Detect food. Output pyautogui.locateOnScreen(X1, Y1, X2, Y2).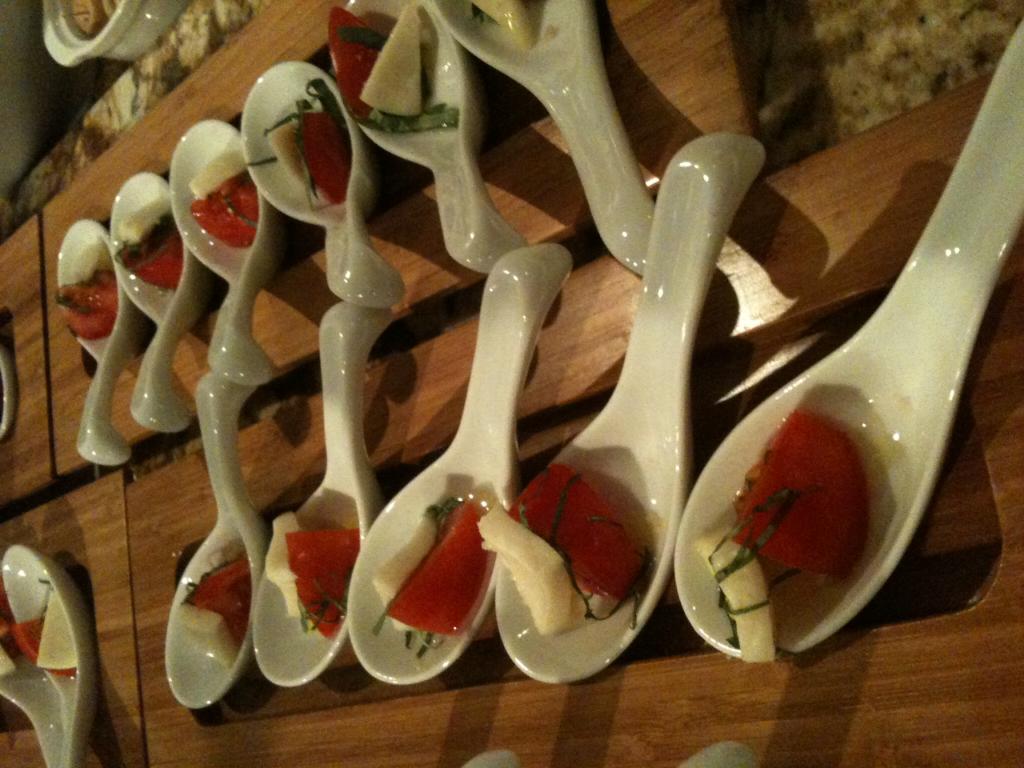
pyautogui.locateOnScreen(190, 151, 243, 197).
